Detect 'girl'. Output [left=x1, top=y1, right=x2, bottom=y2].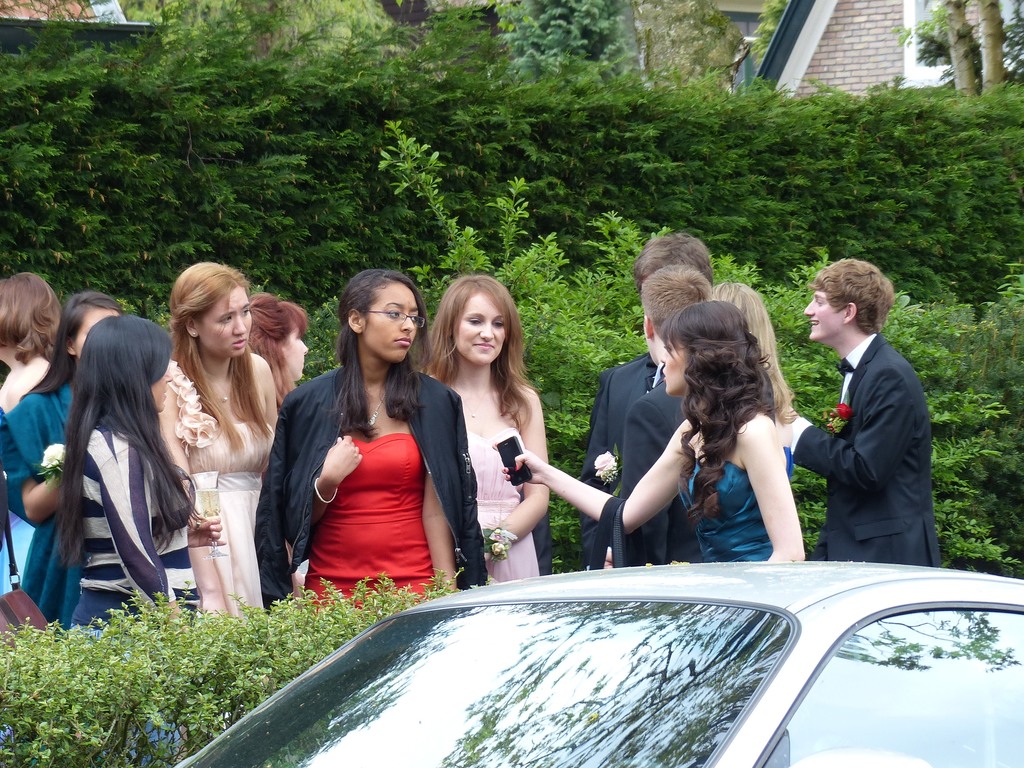
[left=52, top=316, right=198, bottom=767].
